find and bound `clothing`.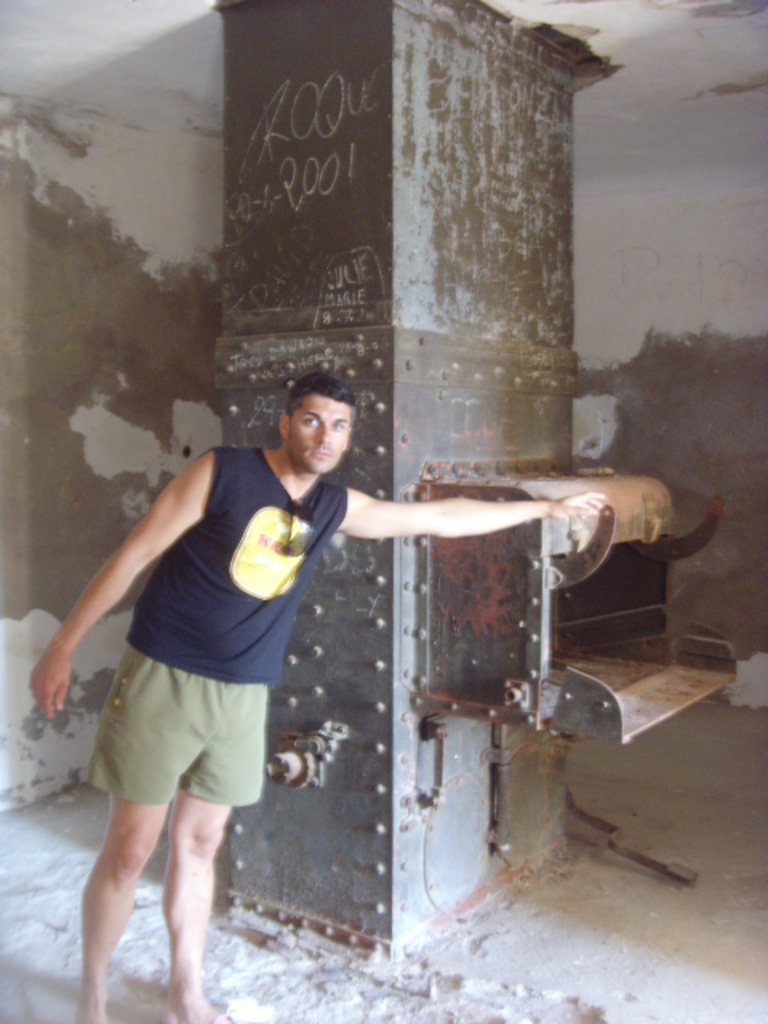
Bound: bbox=[83, 446, 349, 805].
